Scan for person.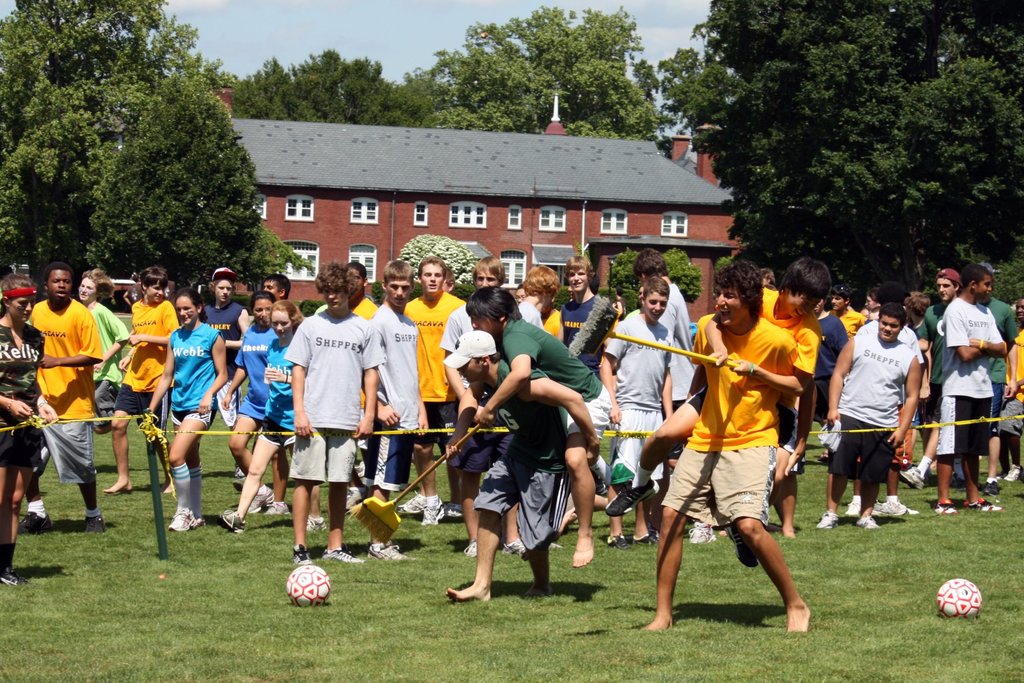
Scan result: <box>630,257,807,635</box>.
